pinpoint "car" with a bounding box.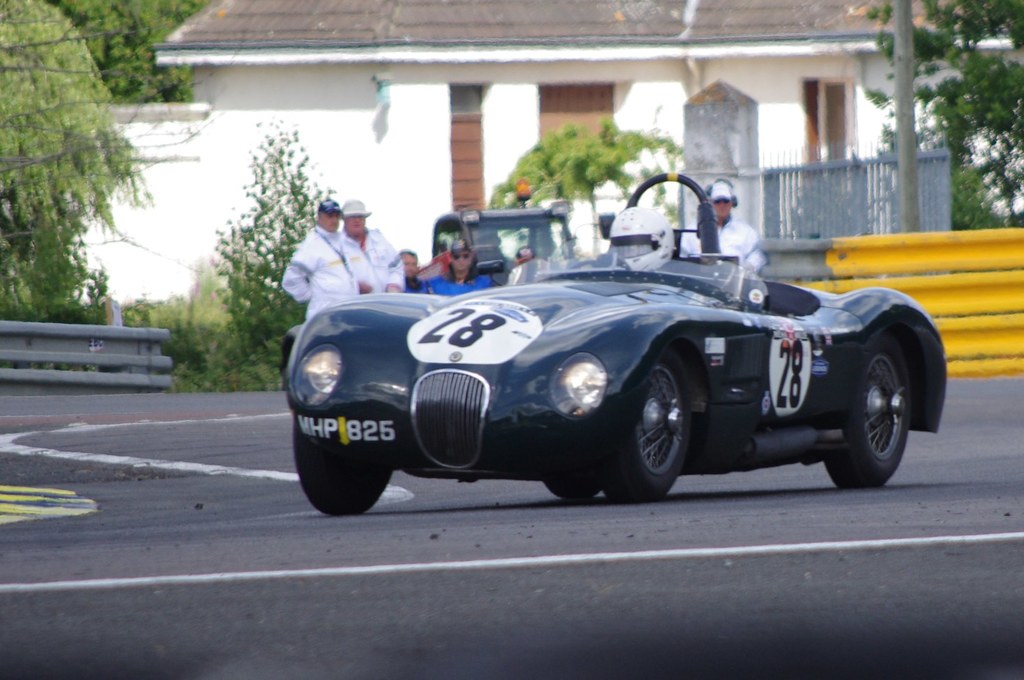
pyautogui.locateOnScreen(290, 172, 945, 516).
